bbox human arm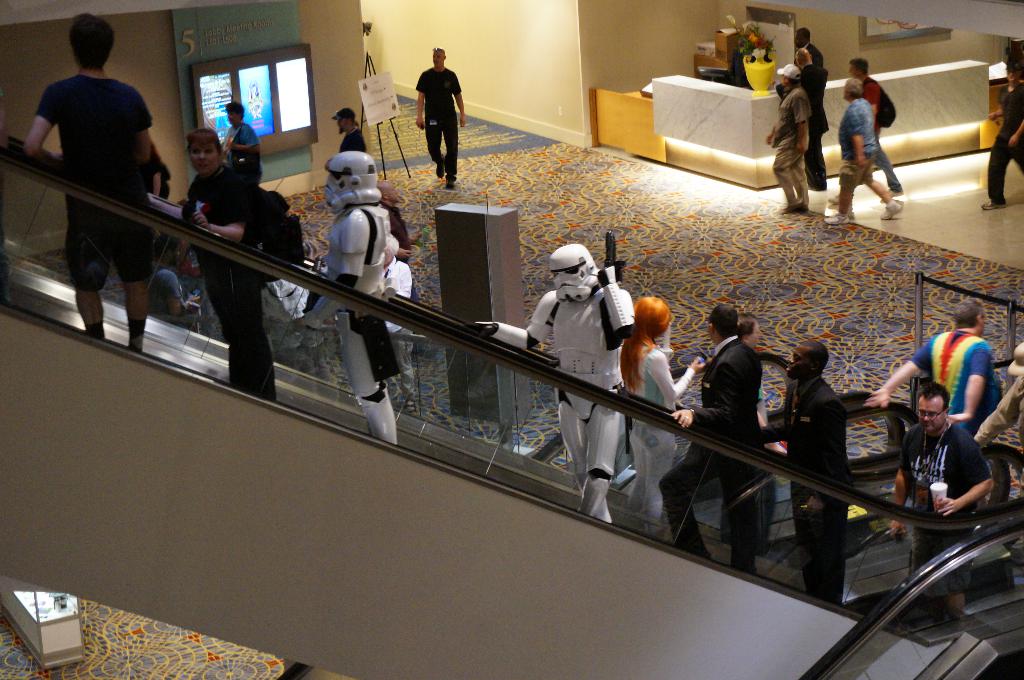
locate(879, 332, 948, 408)
